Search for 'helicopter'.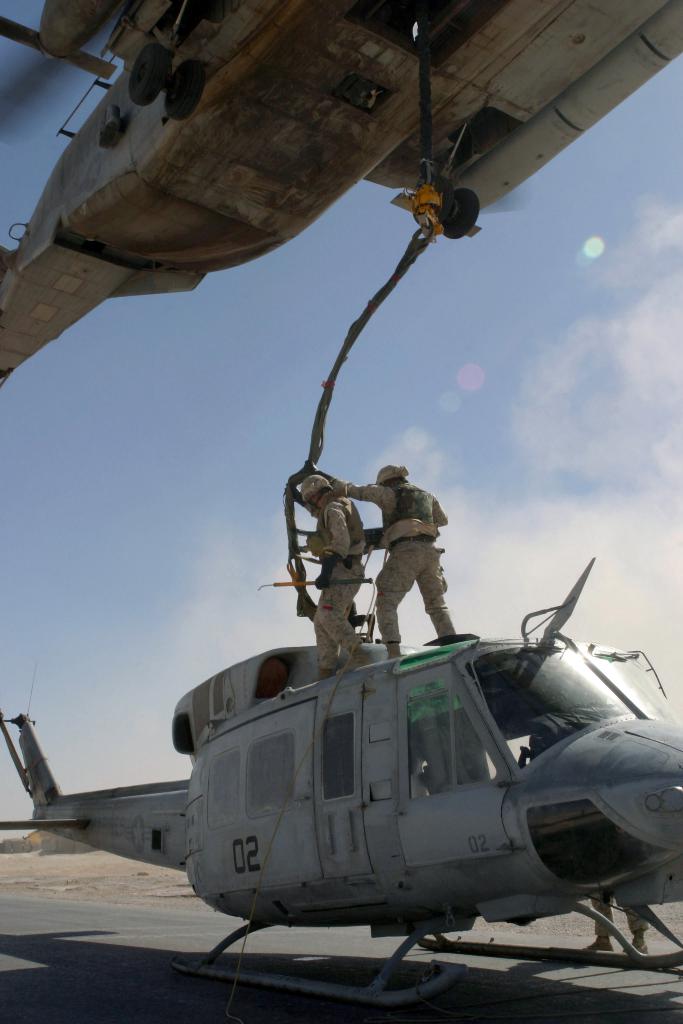
Found at (x1=3, y1=425, x2=682, y2=945).
